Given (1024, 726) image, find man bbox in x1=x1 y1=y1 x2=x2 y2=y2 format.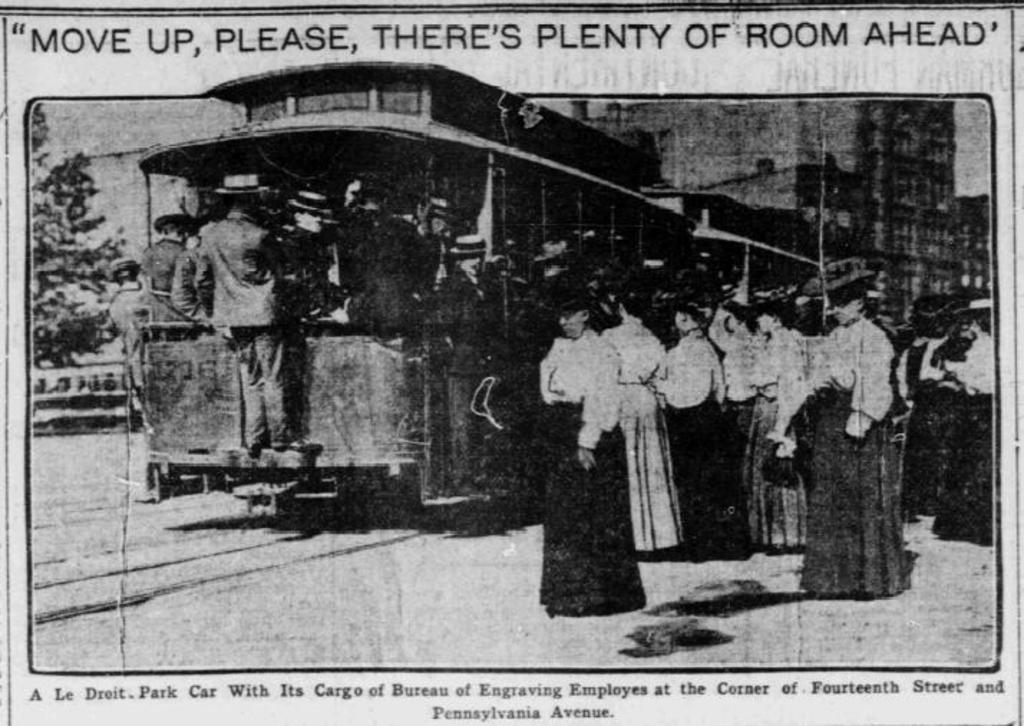
x1=796 y1=270 x2=919 y2=603.
